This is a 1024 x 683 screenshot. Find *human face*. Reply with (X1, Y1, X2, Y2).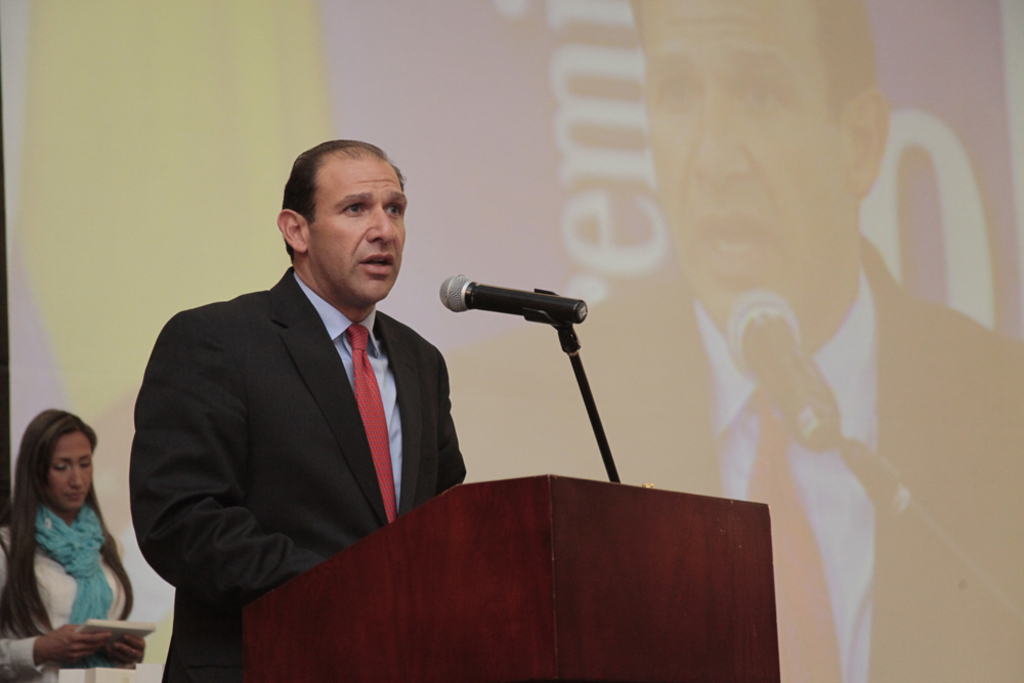
(651, 1, 840, 311).
